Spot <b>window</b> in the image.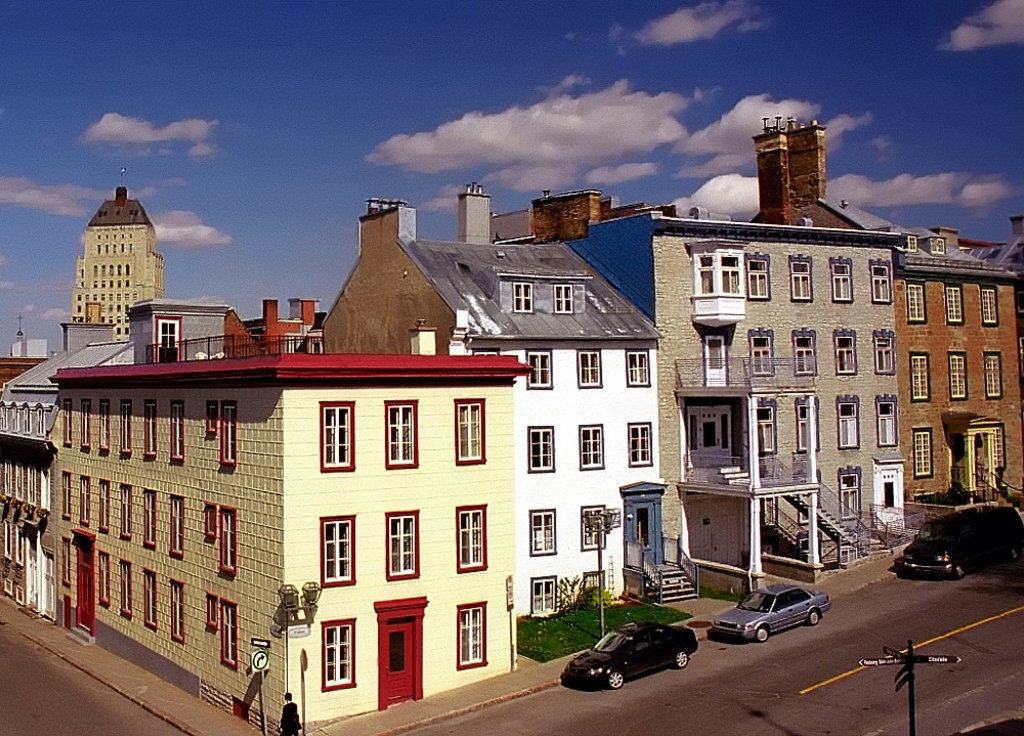
<b>window</b> found at box(878, 403, 895, 443).
